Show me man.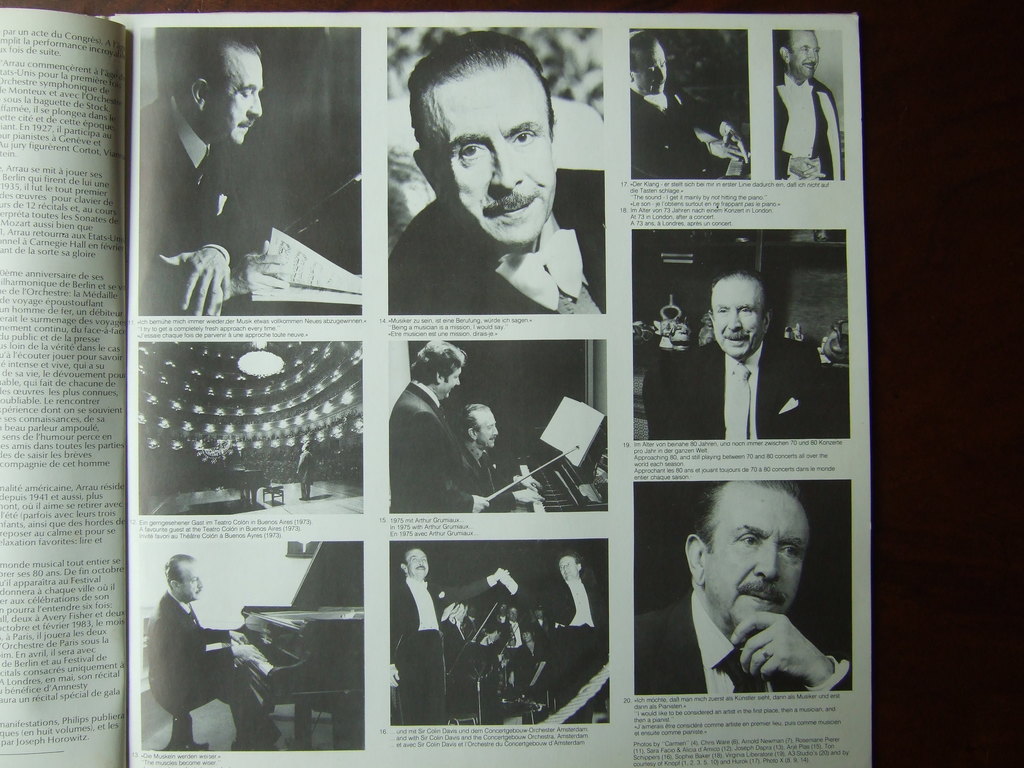
man is here: x1=296, y1=442, x2=313, y2=502.
